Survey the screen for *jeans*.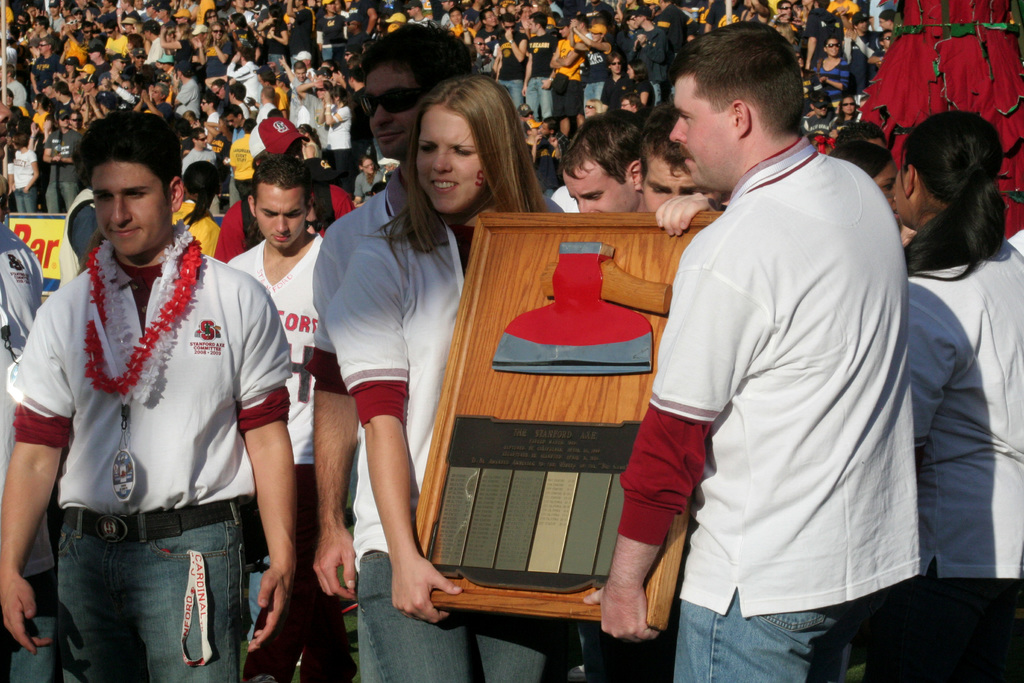
Survey found: (349, 547, 543, 682).
